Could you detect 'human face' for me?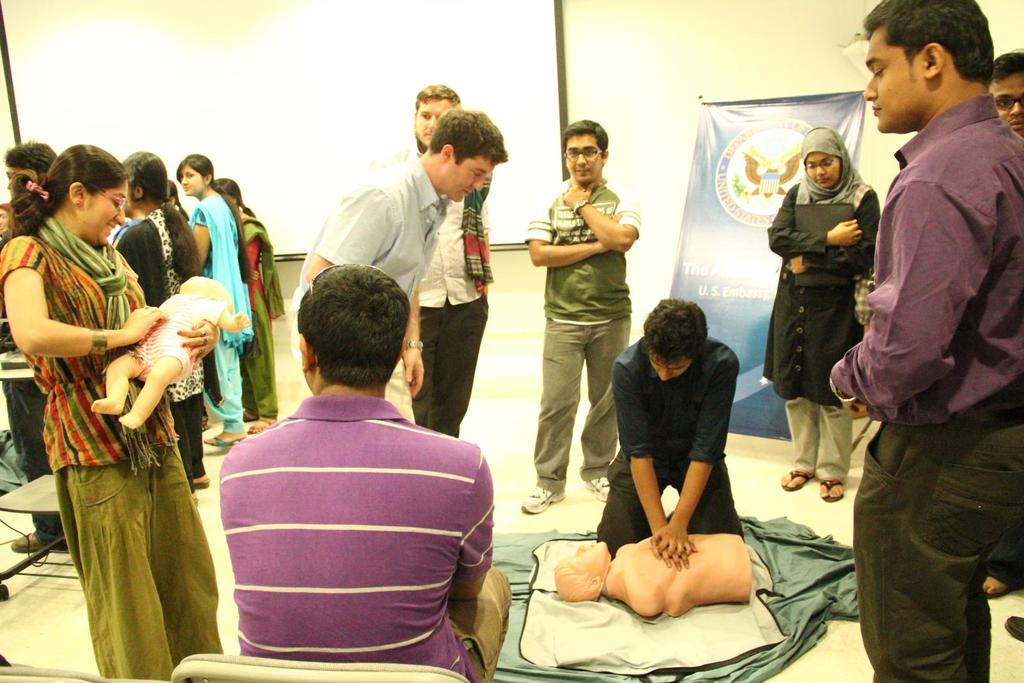
Detection result: (84, 175, 127, 248).
